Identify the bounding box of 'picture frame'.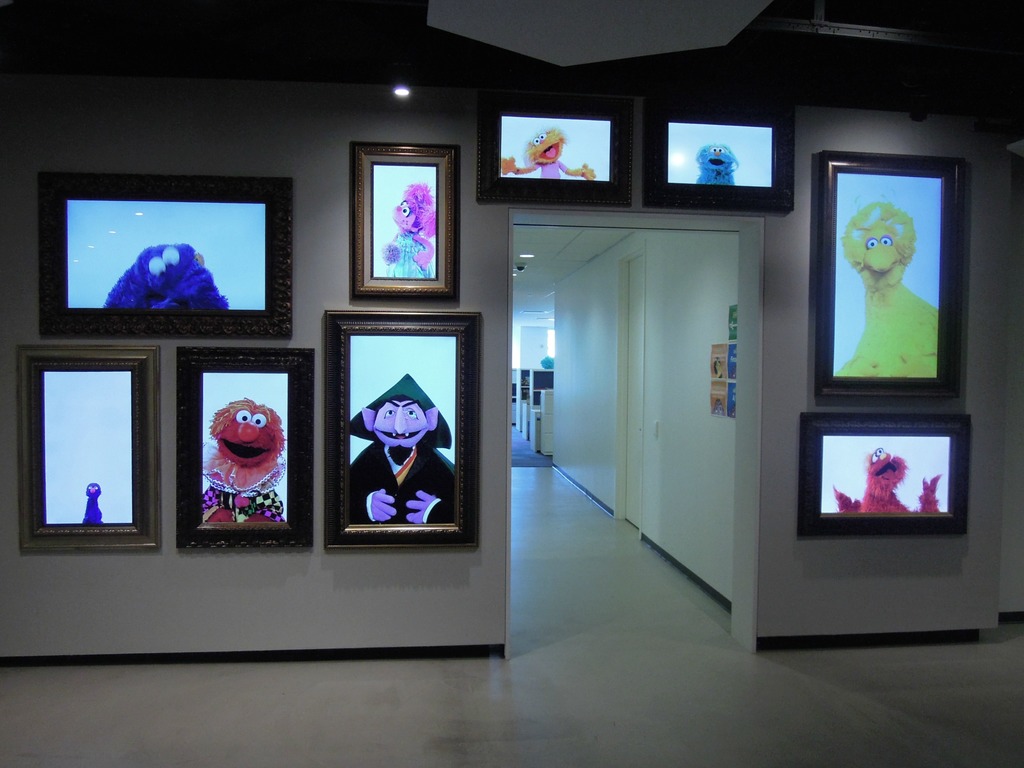
<bbox>35, 175, 293, 339</bbox>.
